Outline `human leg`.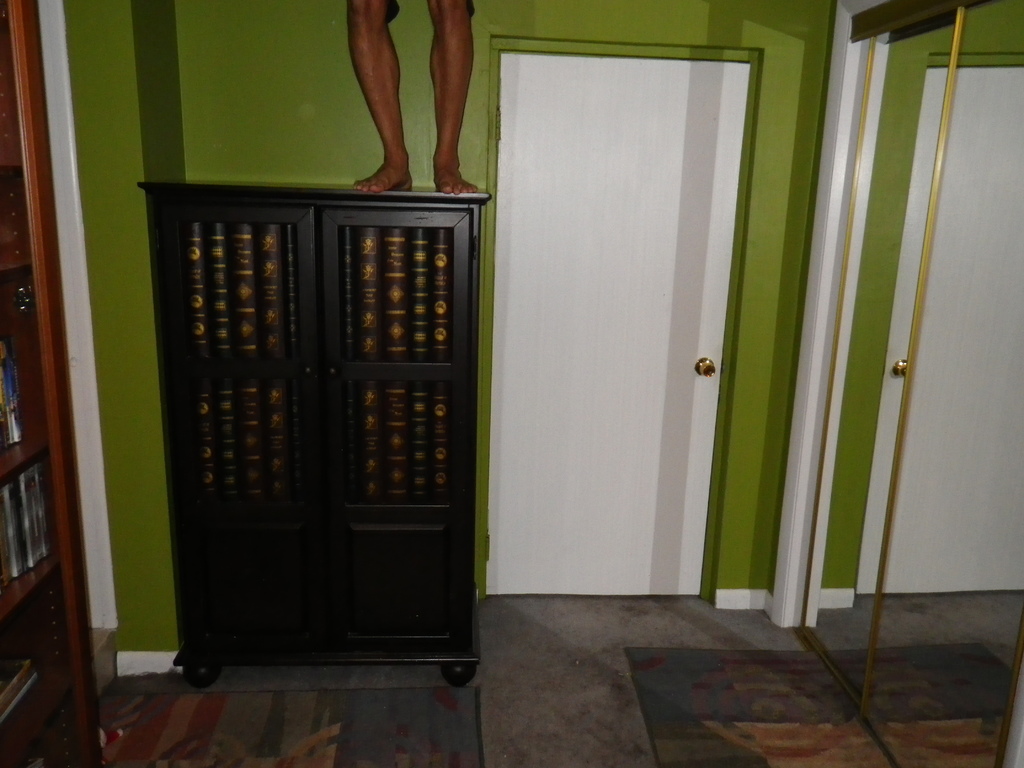
Outline: bbox=(350, 4, 404, 196).
